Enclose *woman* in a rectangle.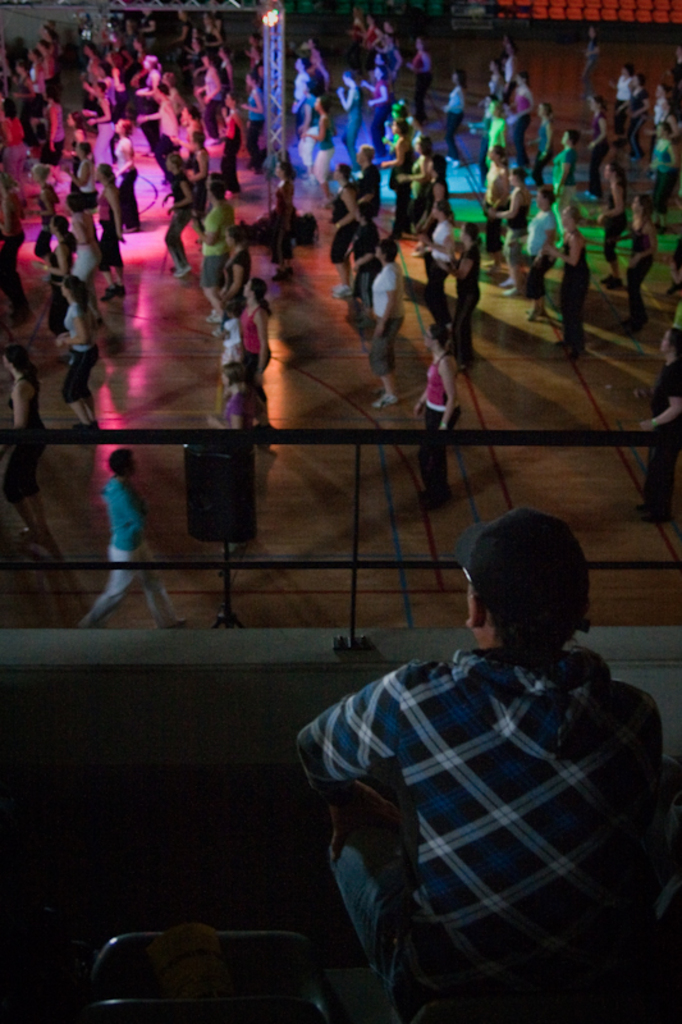
locate(68, 200, 106, 294).
